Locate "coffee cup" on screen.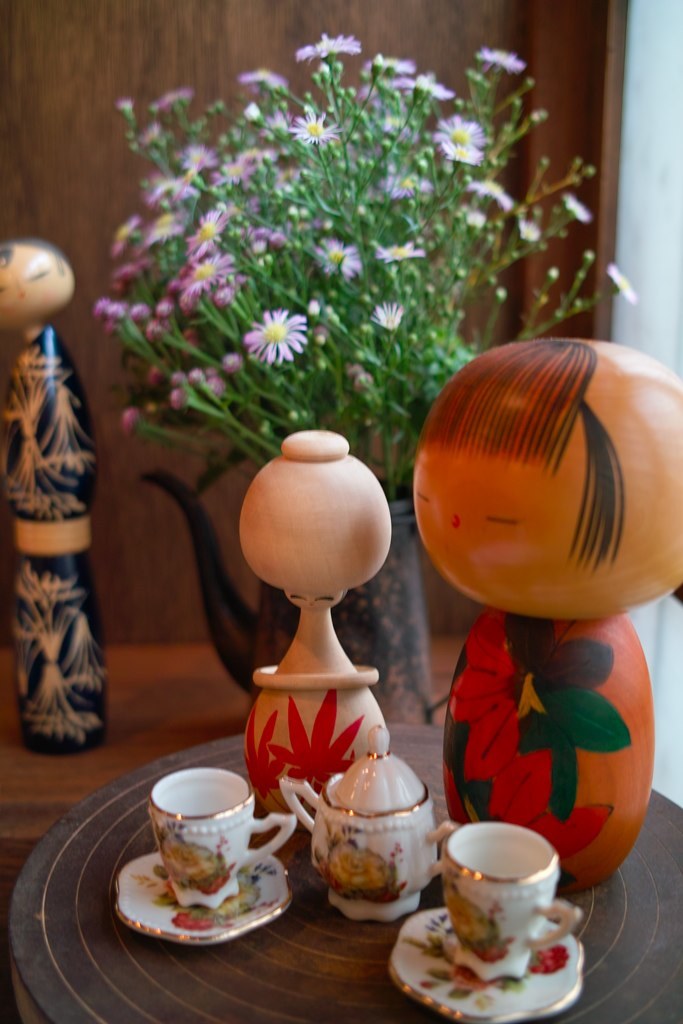
On screen at region(147, 767, 300, 914).
